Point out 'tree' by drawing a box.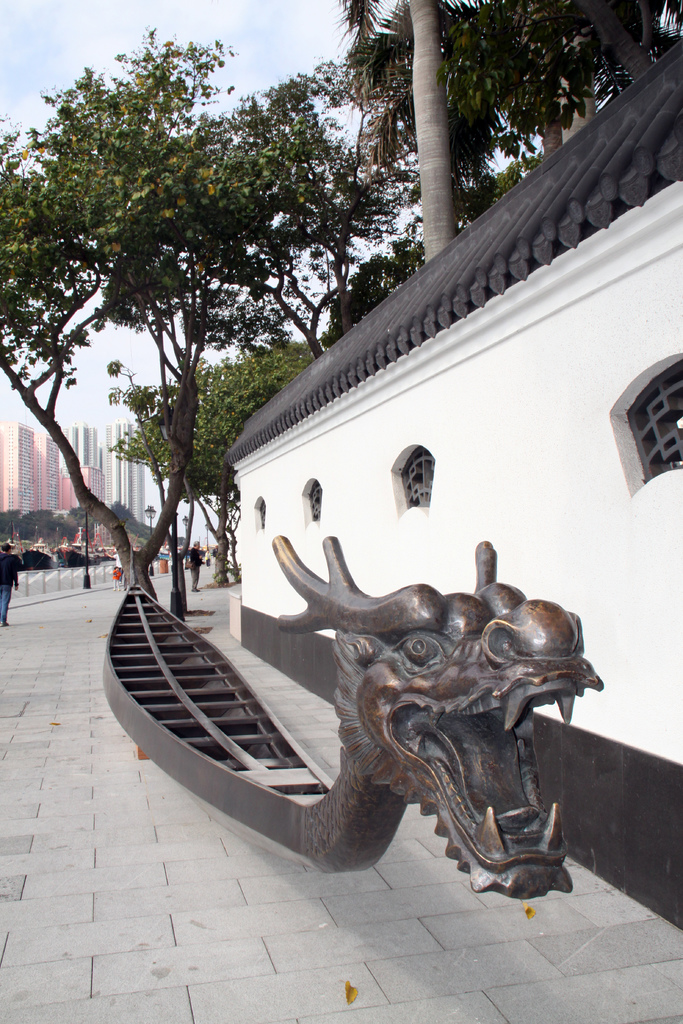
<region>7, 28, 430, 742</region>.
